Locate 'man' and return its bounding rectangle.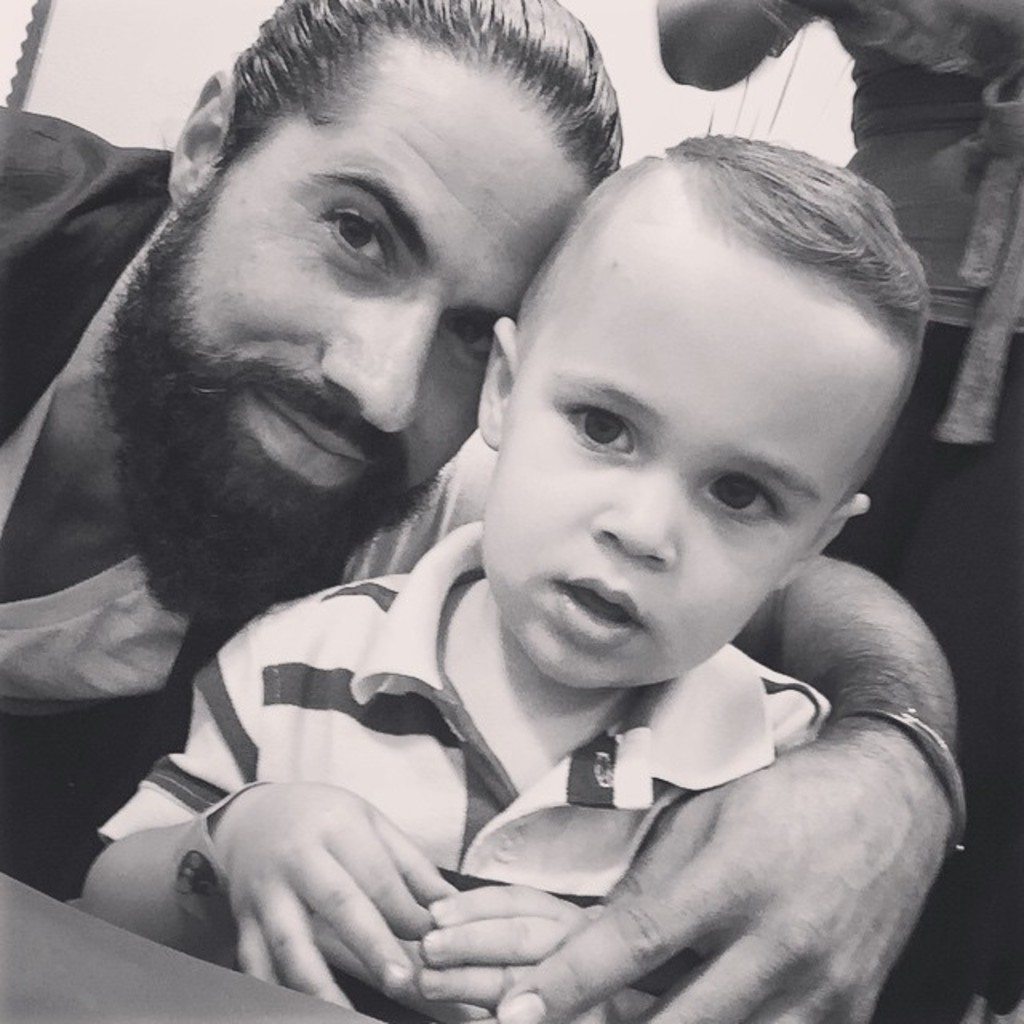
box(0, 0, 957, 1022).
